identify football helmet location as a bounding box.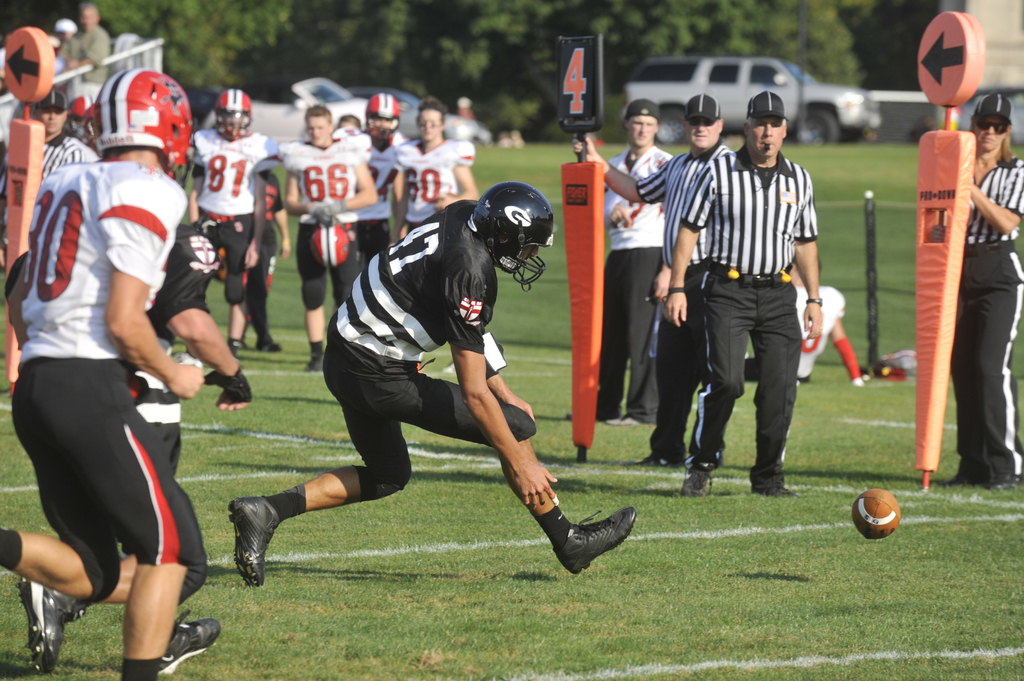
x1=365 y1=93 x2=397 y2=141.
